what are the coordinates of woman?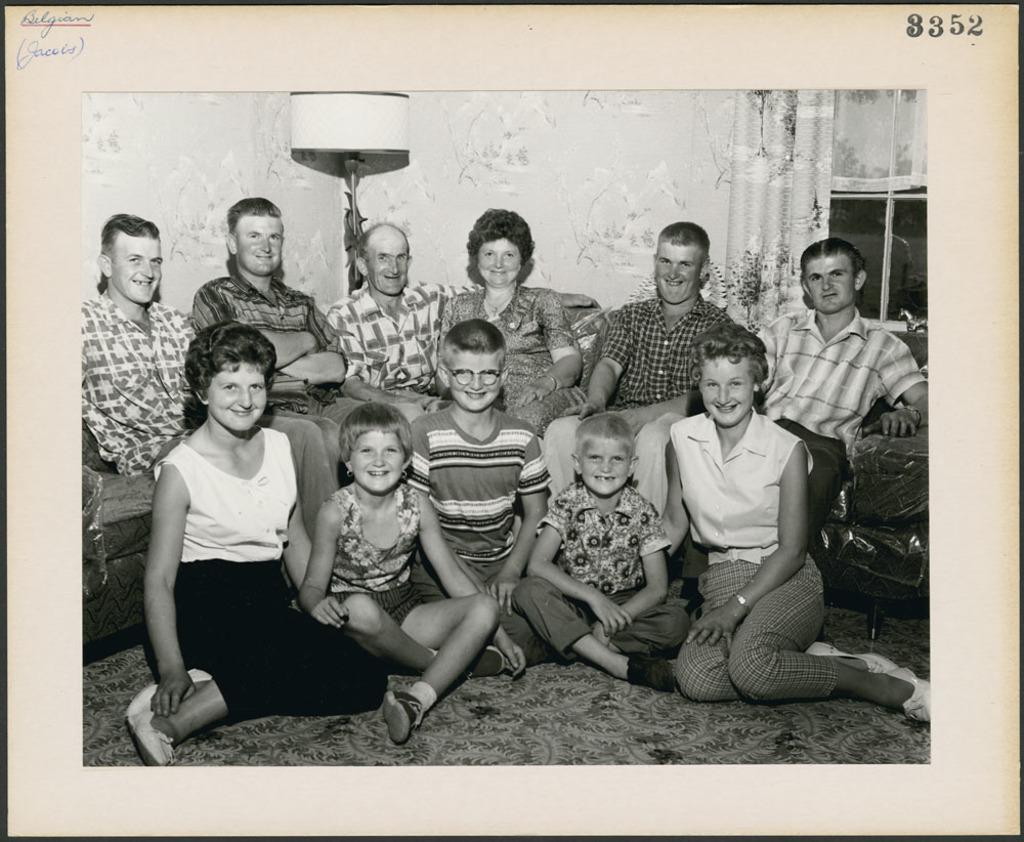
[649,319,939,732].
